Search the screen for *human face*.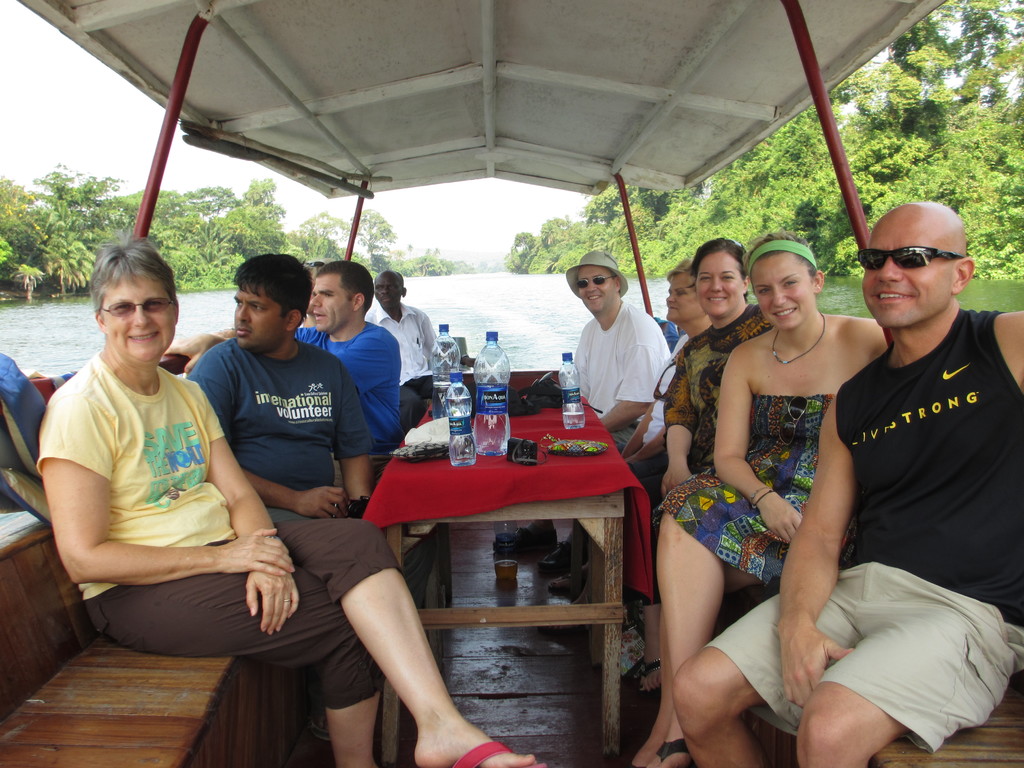
Found at (99, 273, 173, 357).
